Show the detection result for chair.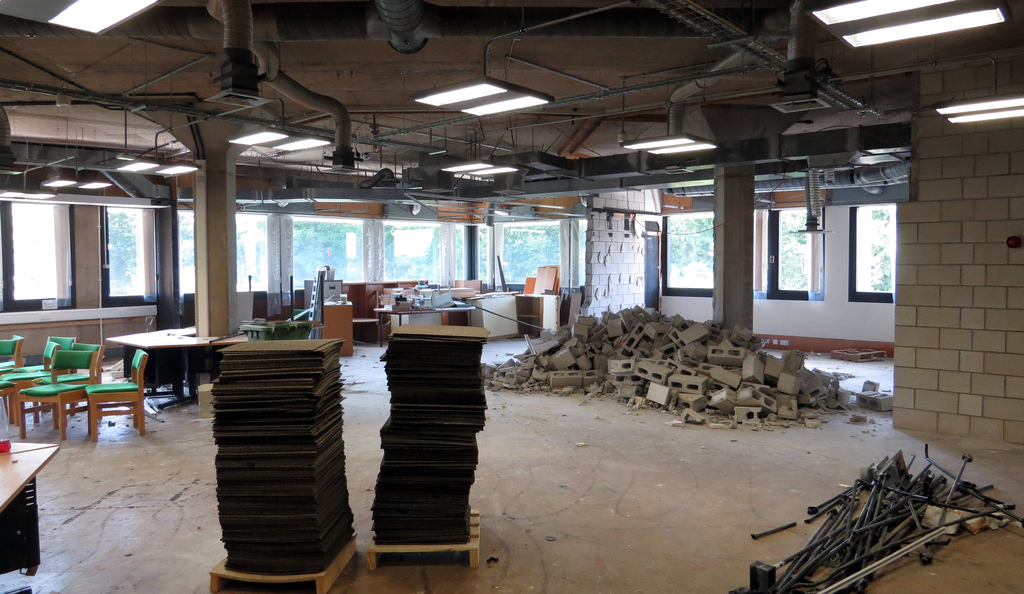
[0,380,20,419].
